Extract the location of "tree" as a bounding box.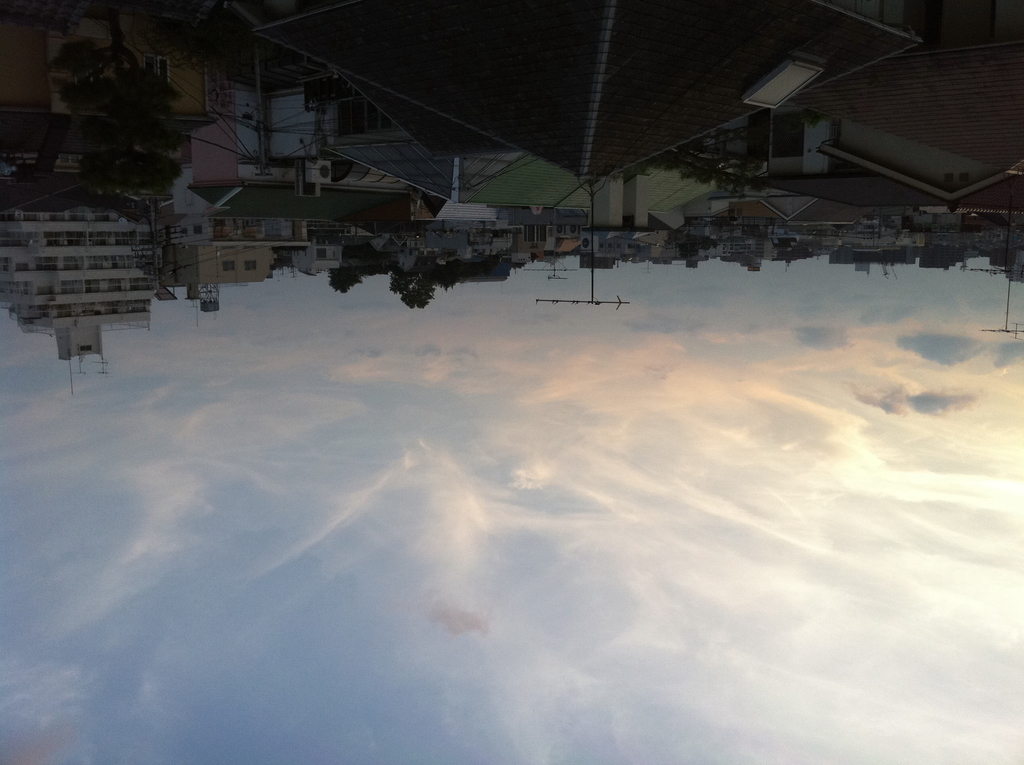
<bbox>326, 263, 360, 293</bbox>.
